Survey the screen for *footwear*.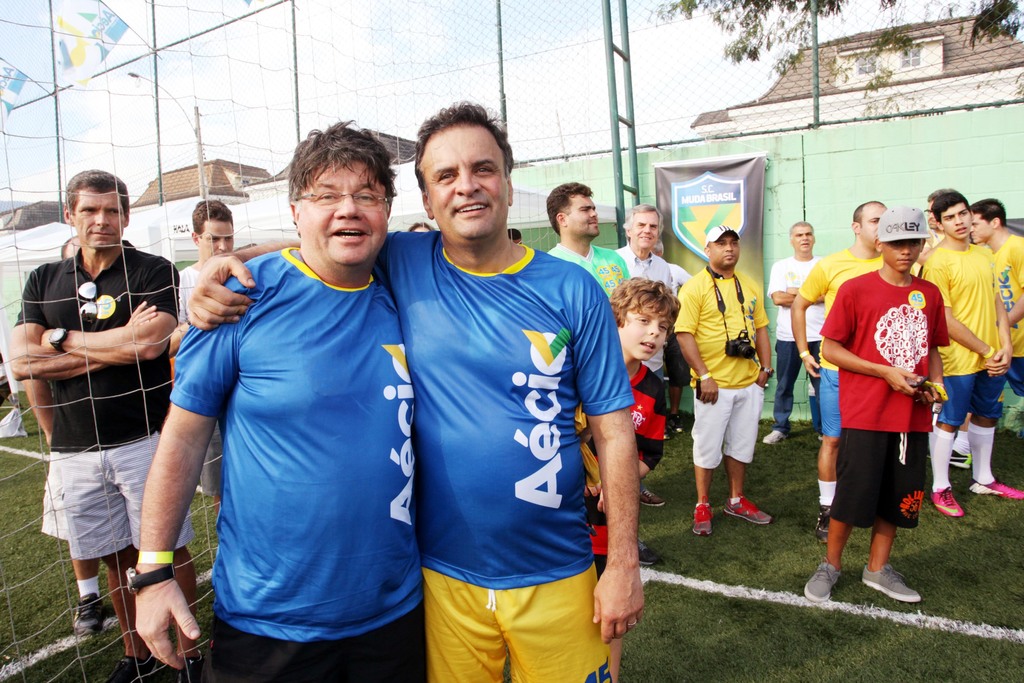
Survey found: [803, 557, 844, 600].
